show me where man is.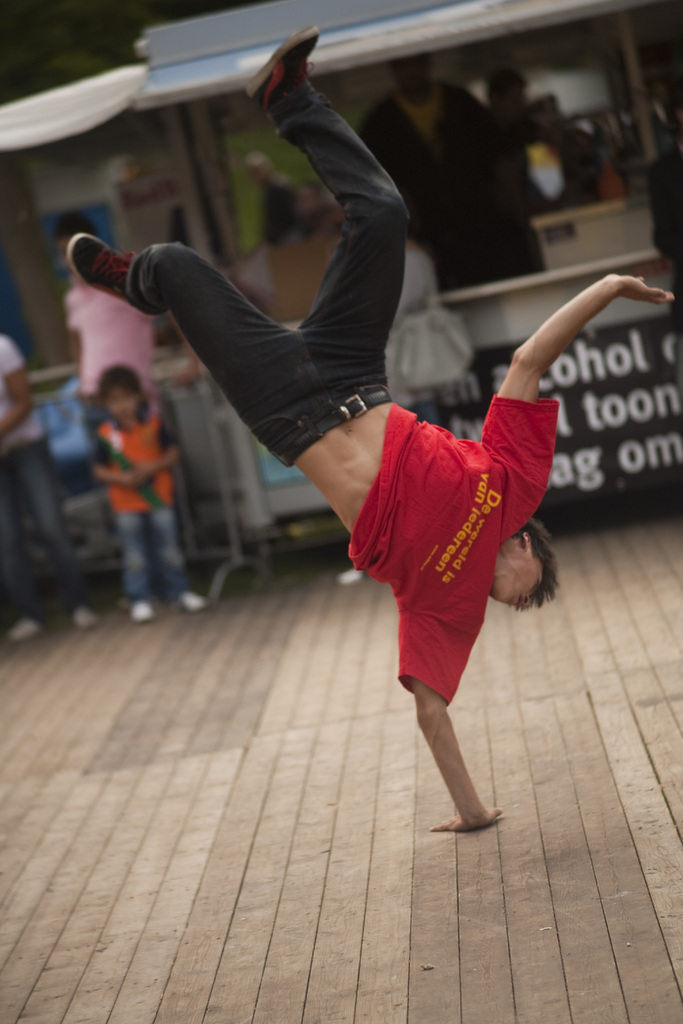
man is at Rect(131, 60, 543, 830).
